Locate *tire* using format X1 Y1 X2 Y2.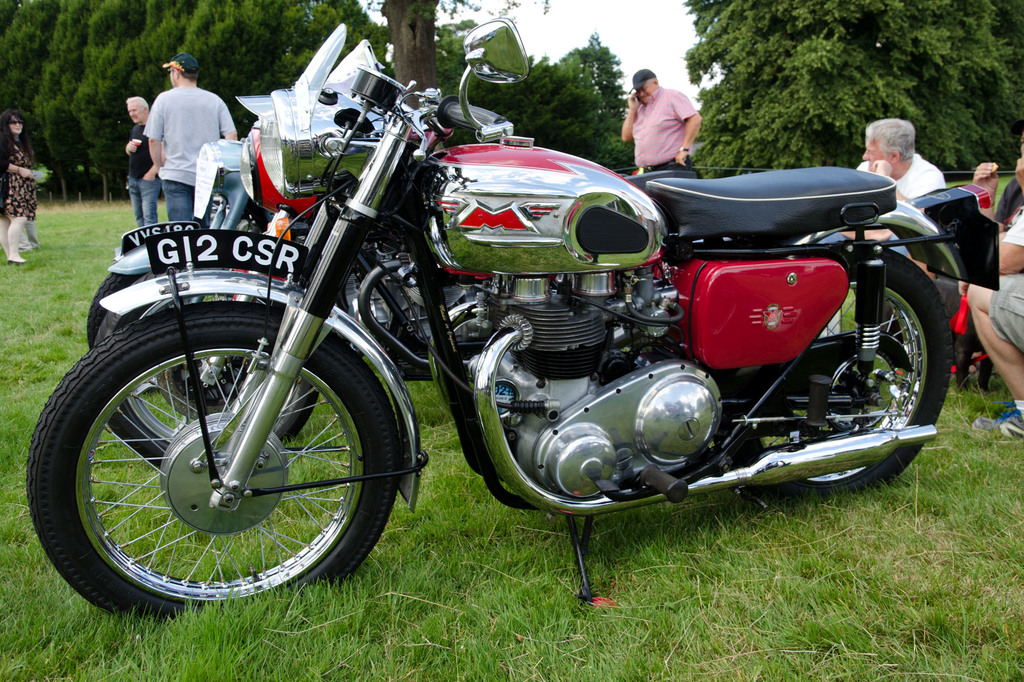
92 303 317 464.
